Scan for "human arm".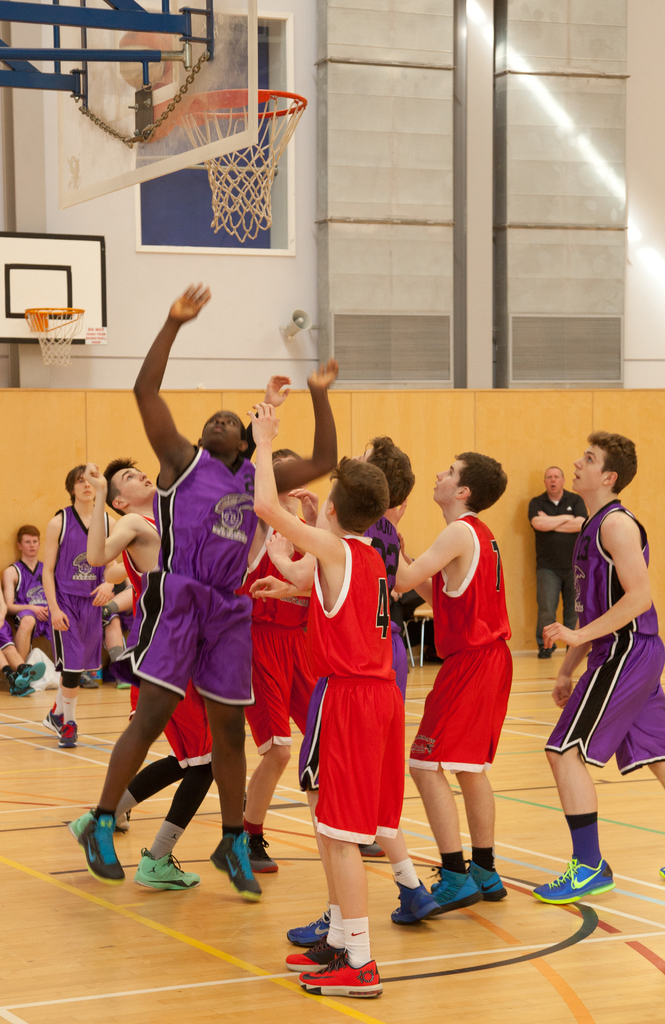
Scan result: l=113, t=259, r=208, b=504.
